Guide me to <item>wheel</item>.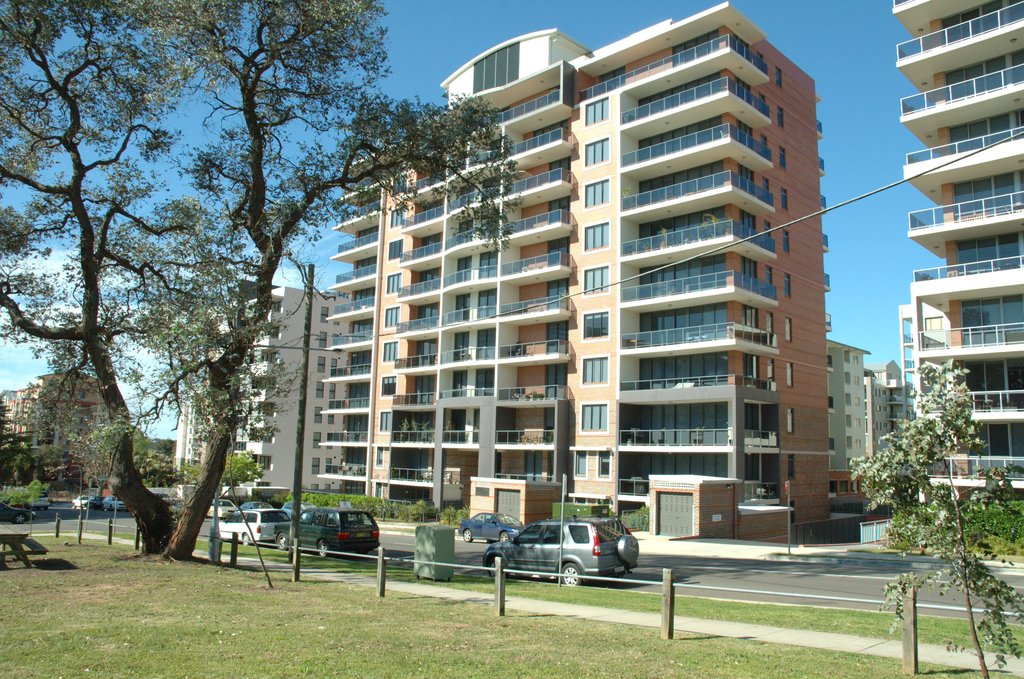
Guidance: bbox(278, 532, 286, 550).
